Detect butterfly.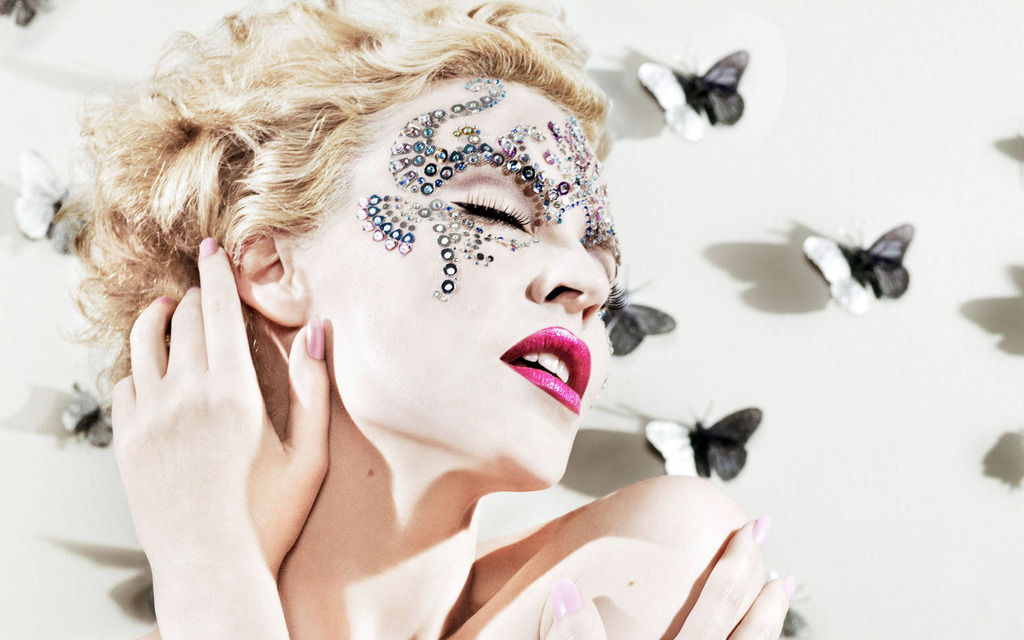
Detected at rect(798, 221, 925, 319).
